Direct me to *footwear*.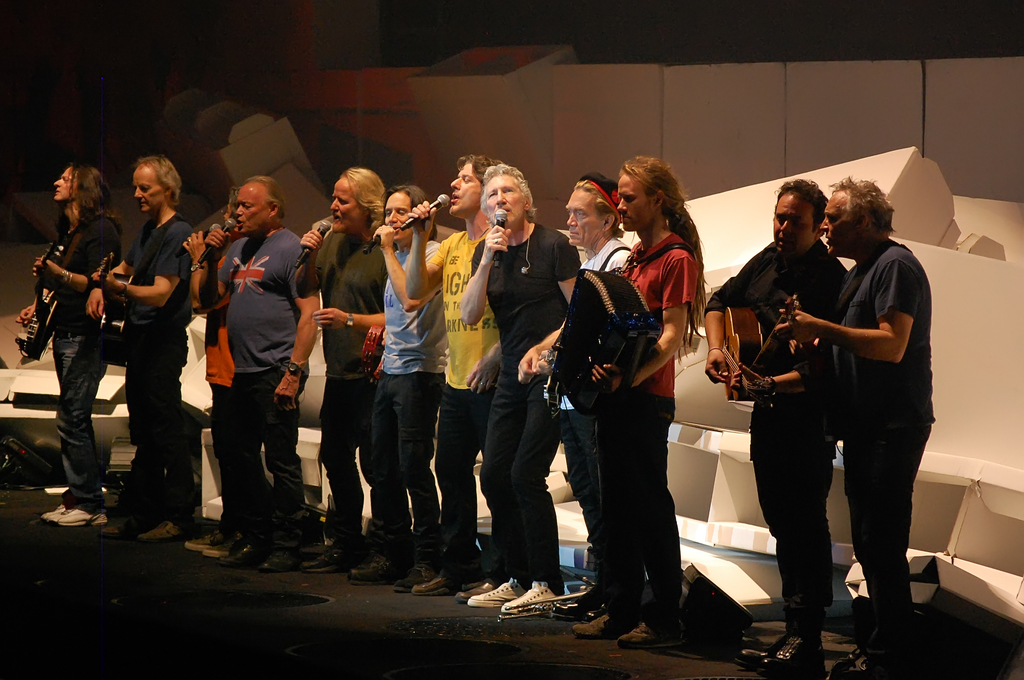
Direction: pyautogui.locateOnScreen(735, 606, 809, 668).
